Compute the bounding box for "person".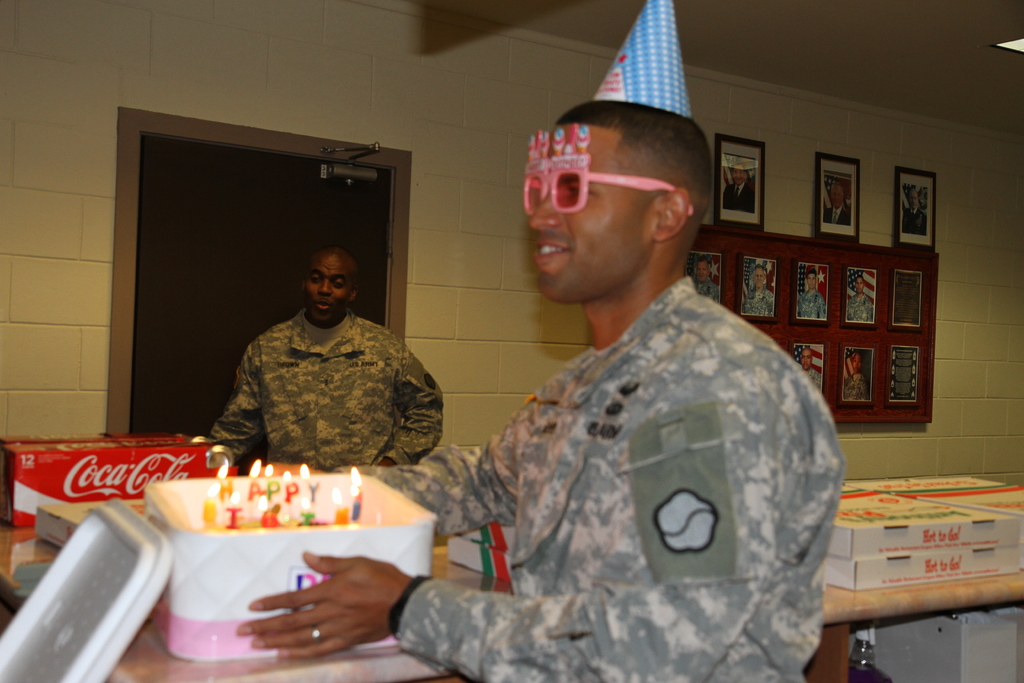
(845, 353, 867, 399).
